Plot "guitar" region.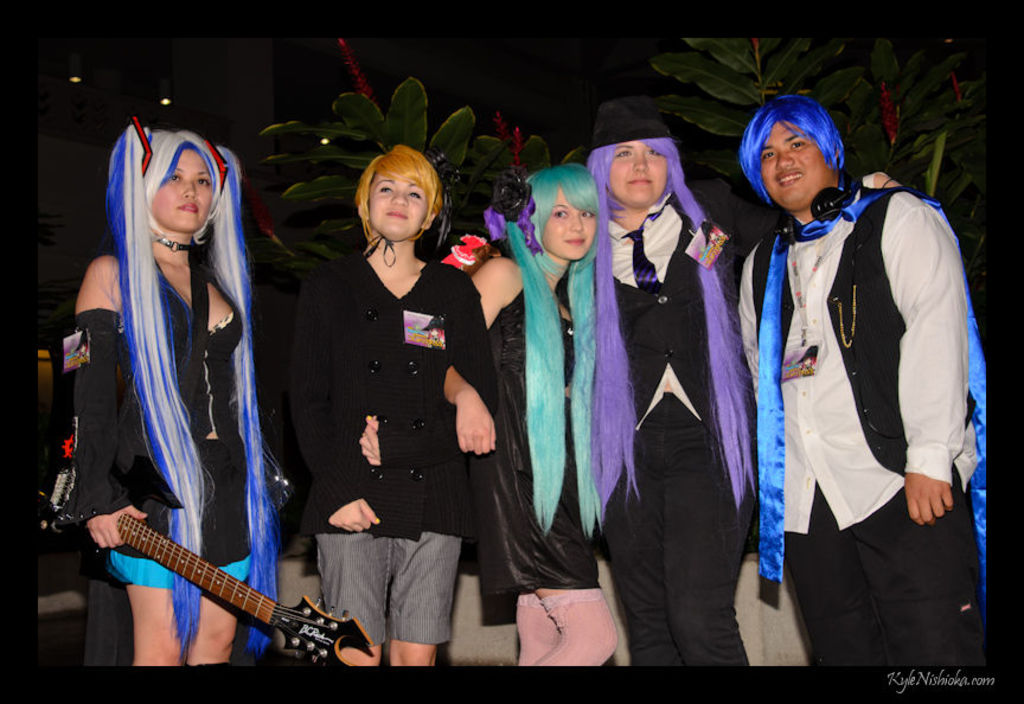
Plotted at (left=34, top=430, right=373, bottom=664).
